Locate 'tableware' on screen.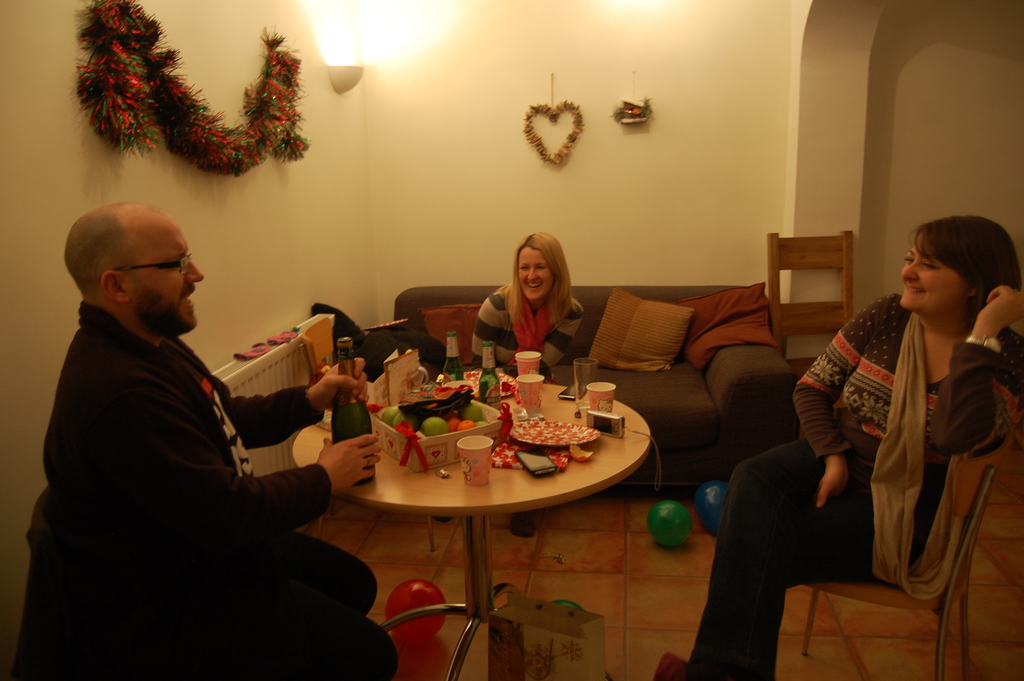
On screen at select_region(515, 350, 540, 373).
